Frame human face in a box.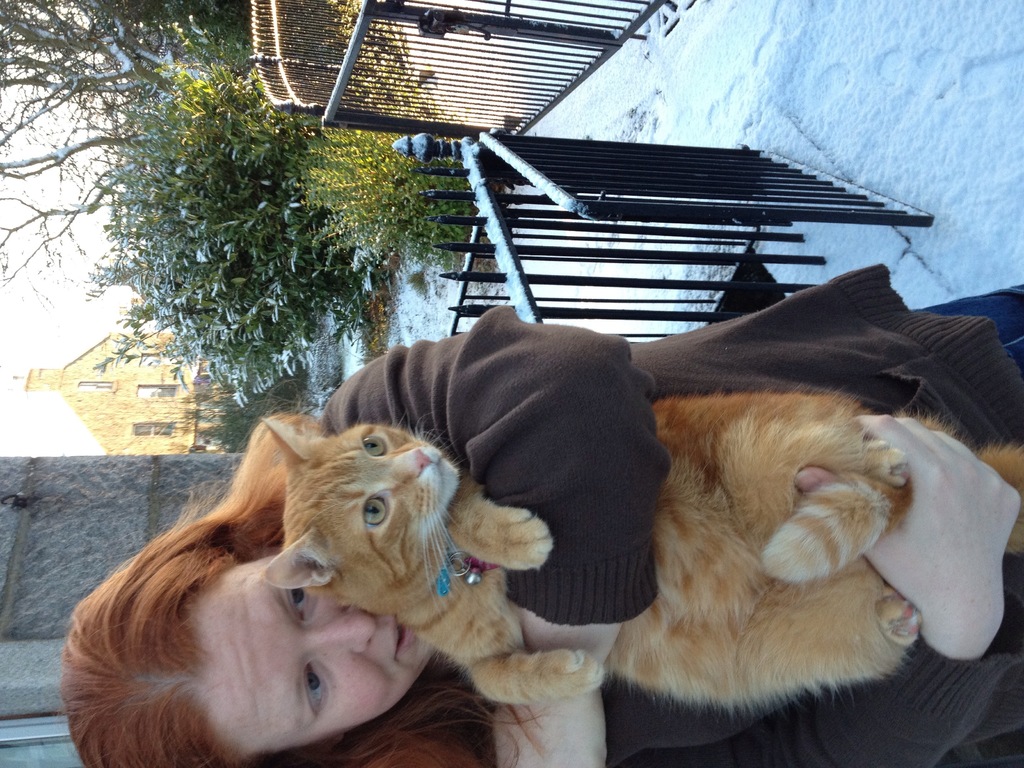
{"left": 194, "top": 556, "right": 435, "bottom": 760}.
